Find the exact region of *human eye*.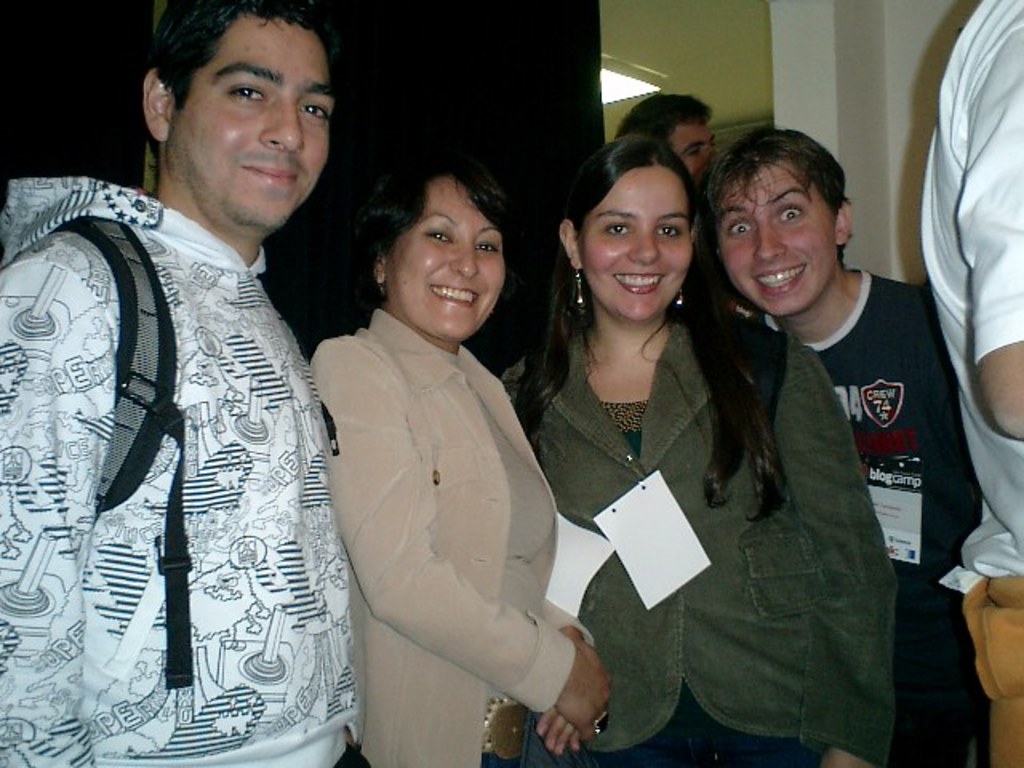
Exact region: <bbox>304, 101, 336, 122</bbox>.
